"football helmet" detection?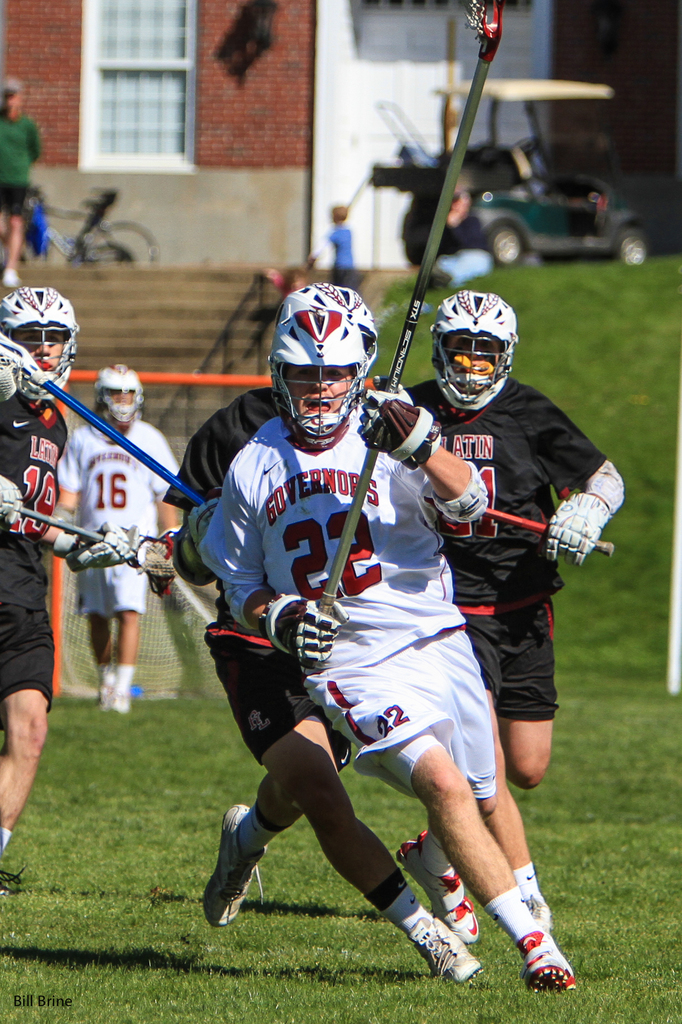
BBox(434, 290, 520, 412)
